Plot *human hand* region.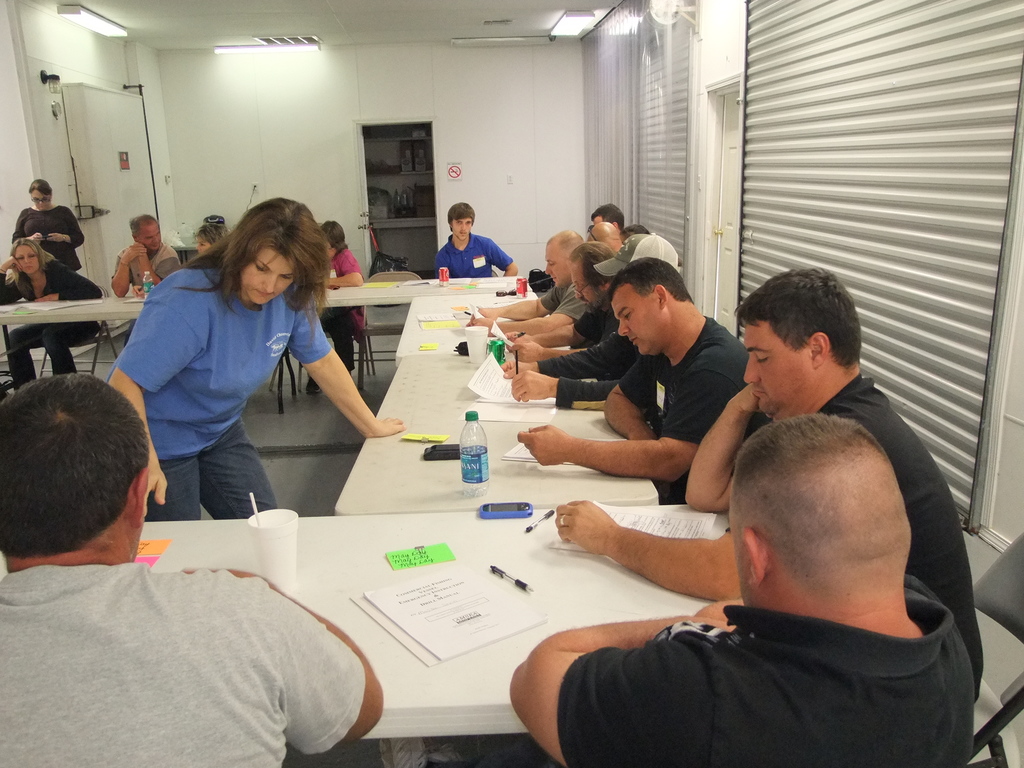
Plotted at <bbox>0, 254, 22, 273</bbox>.
